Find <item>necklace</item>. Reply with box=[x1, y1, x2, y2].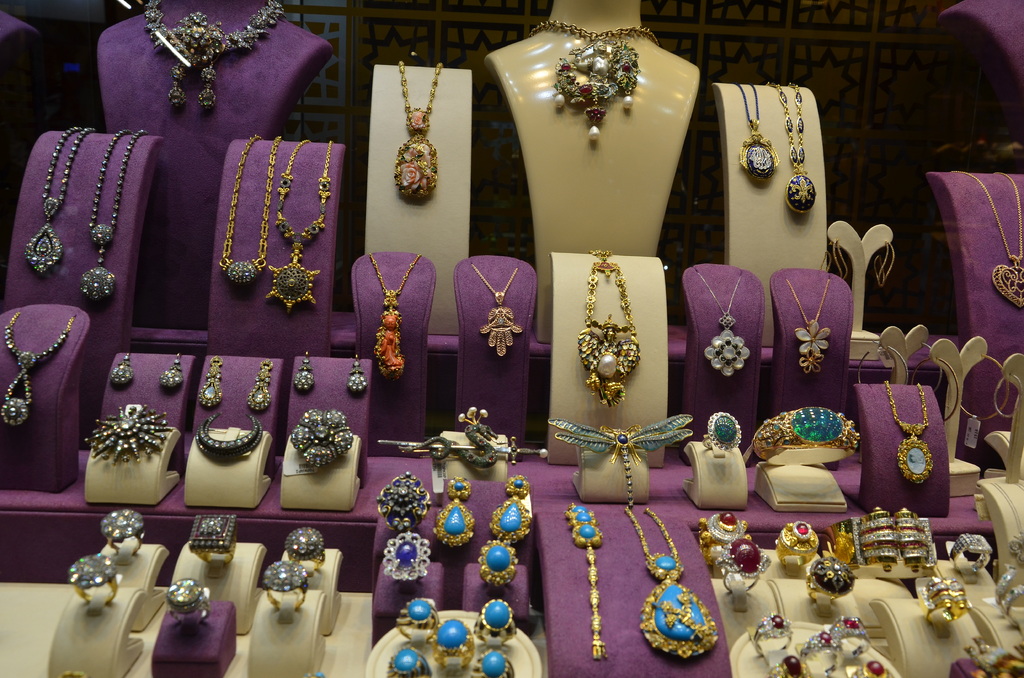
box=[573, 250, 638, 407].
